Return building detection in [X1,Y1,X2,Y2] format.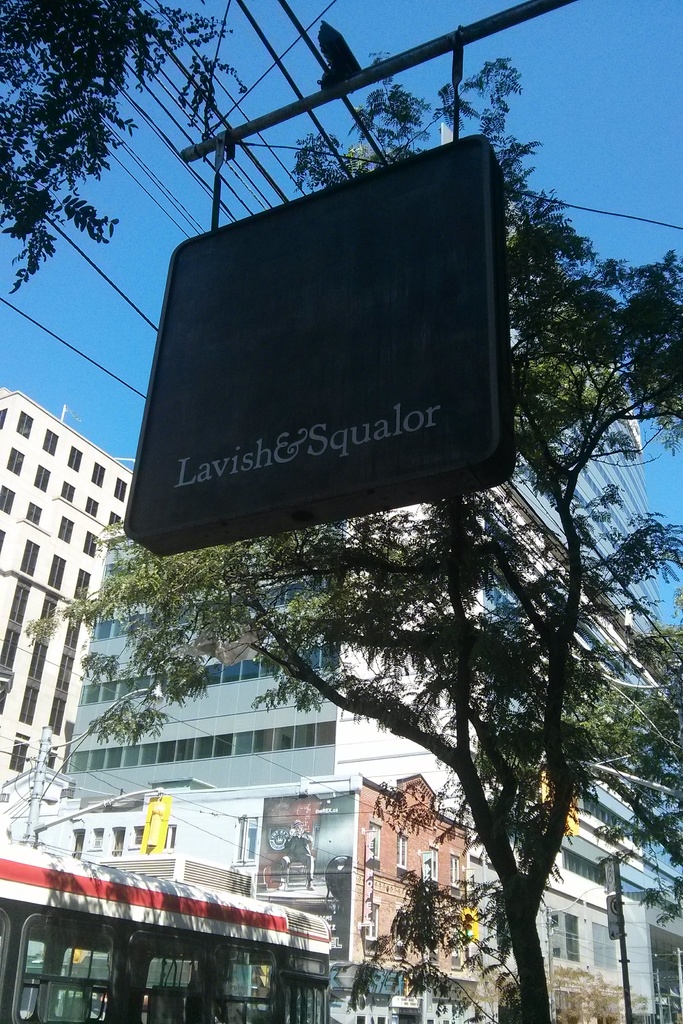
[0,393,128,792].
